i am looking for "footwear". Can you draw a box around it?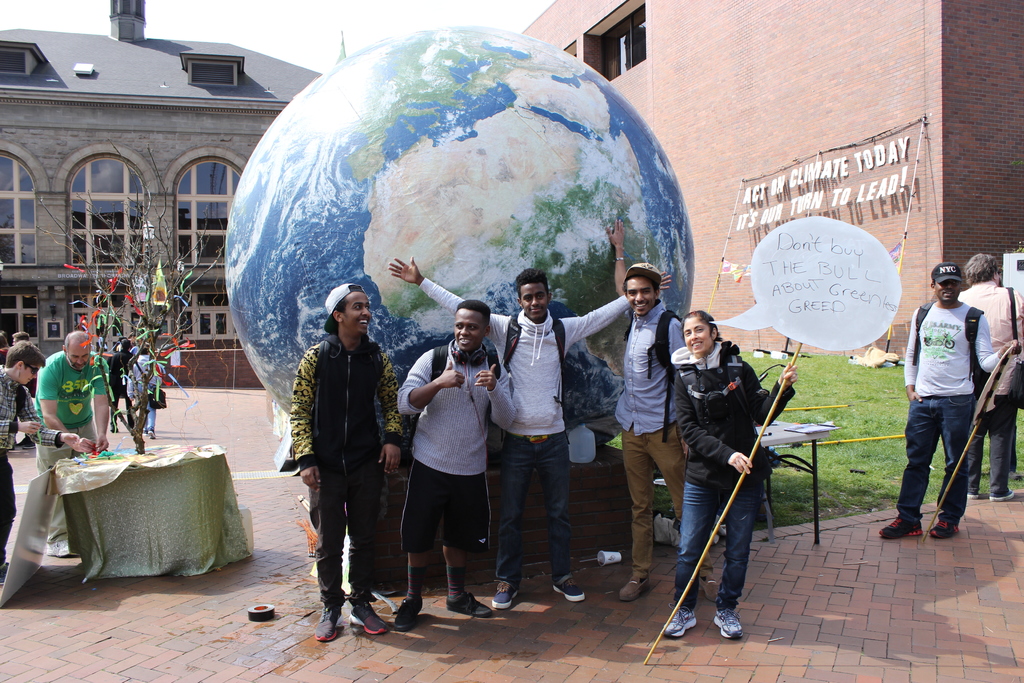
Sure, the bounding box is BBox(662, 606, 699, 638).
